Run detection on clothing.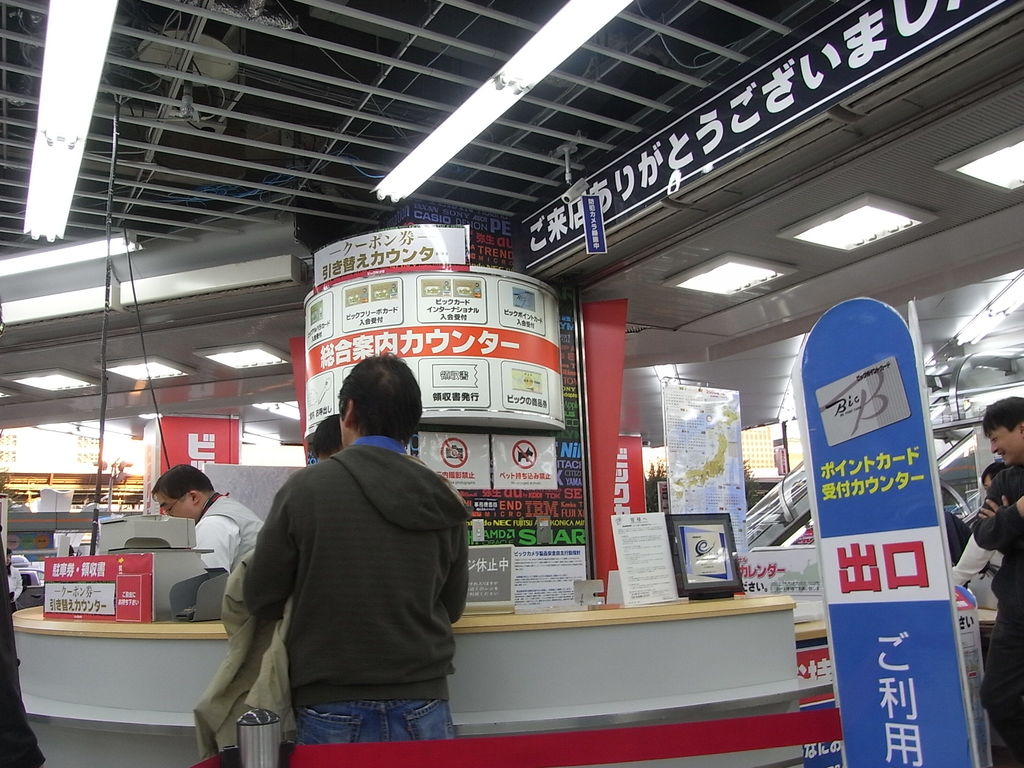
Result: [x1=193, y1=491, x2=267, y2=573].
